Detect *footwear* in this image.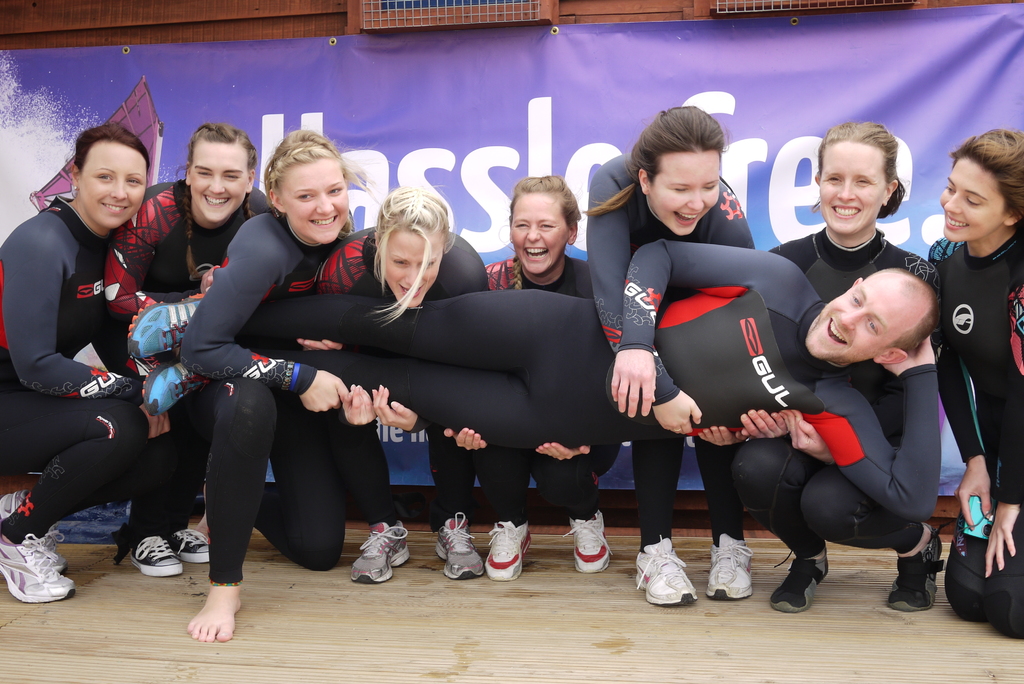
Detection: x1=436 y1=514 x2=485 y2=580.
